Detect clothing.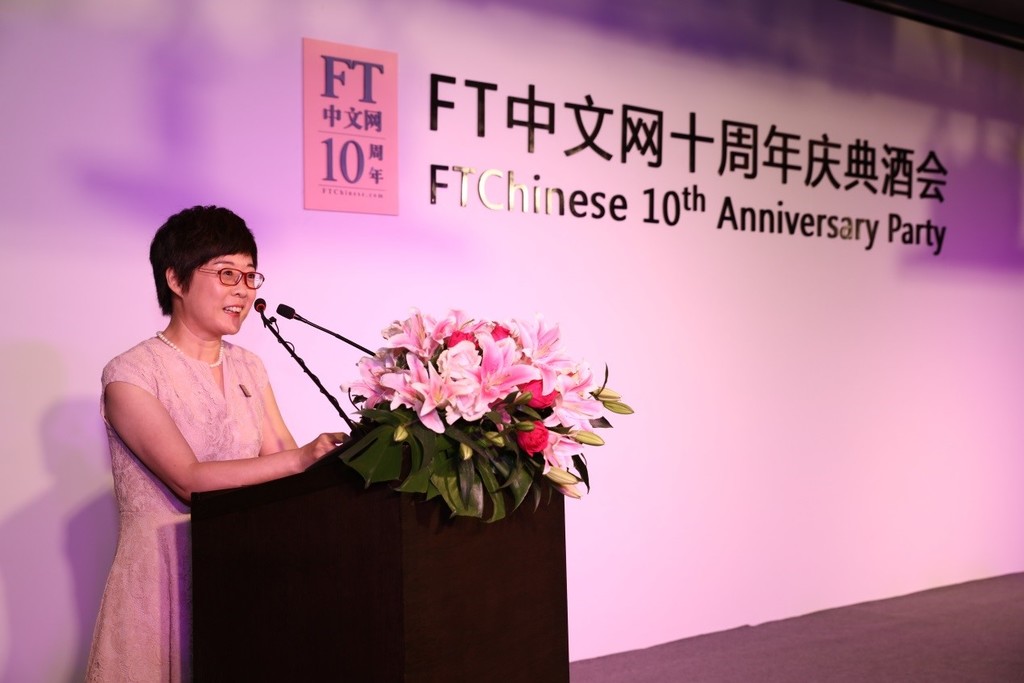
Detected at x1=84, y1=325, x2=296, y2=682.
